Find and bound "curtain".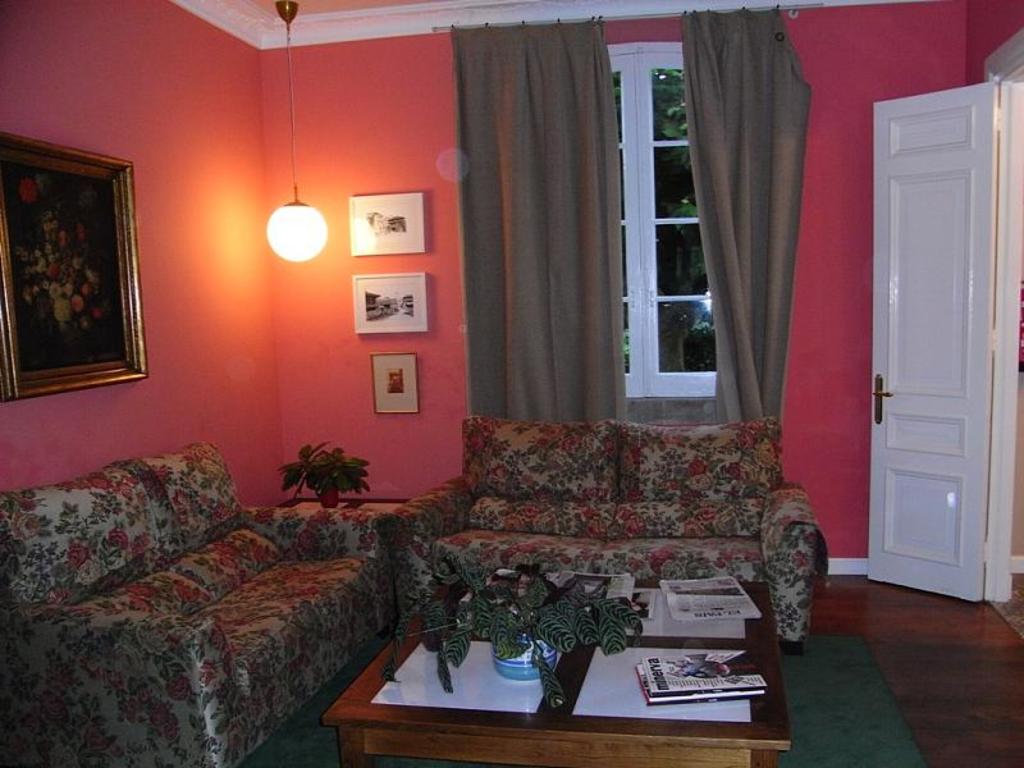
Bound: bbox=(669, 0, 822, 436).
